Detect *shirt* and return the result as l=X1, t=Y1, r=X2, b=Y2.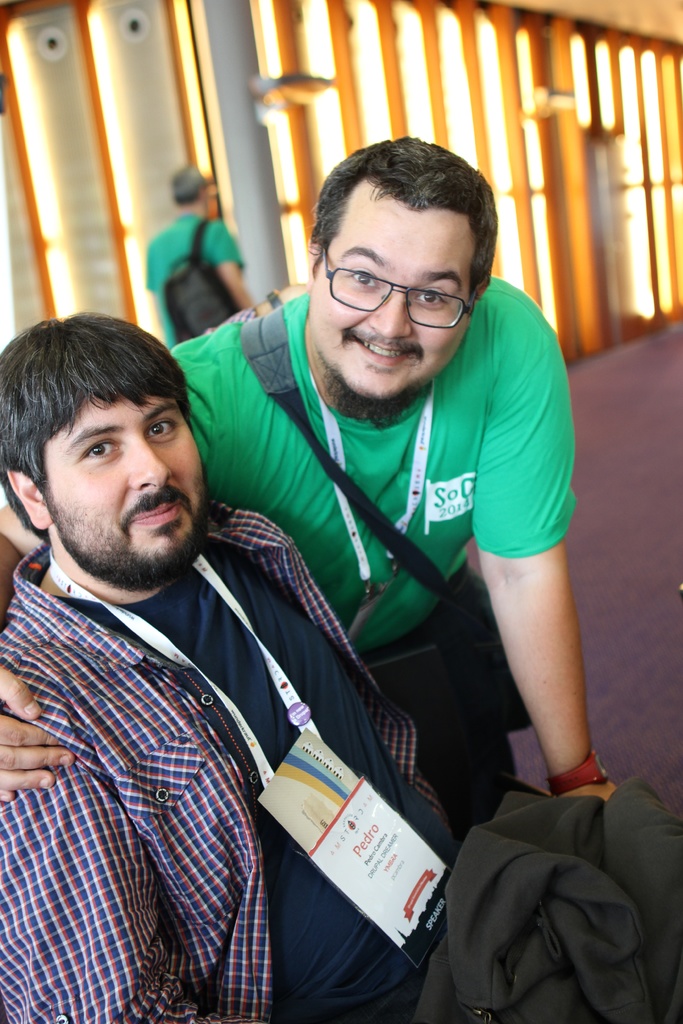
l=0, t=508, r=394, b=967.
